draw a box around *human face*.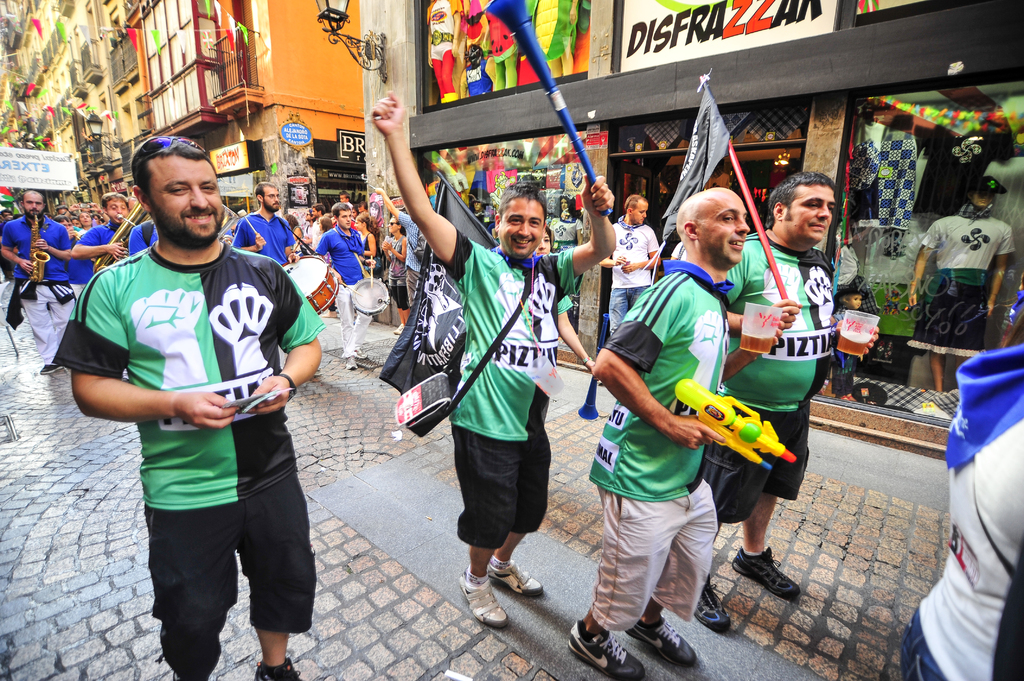
(left=337, top=208, right=351, bottom=228).
